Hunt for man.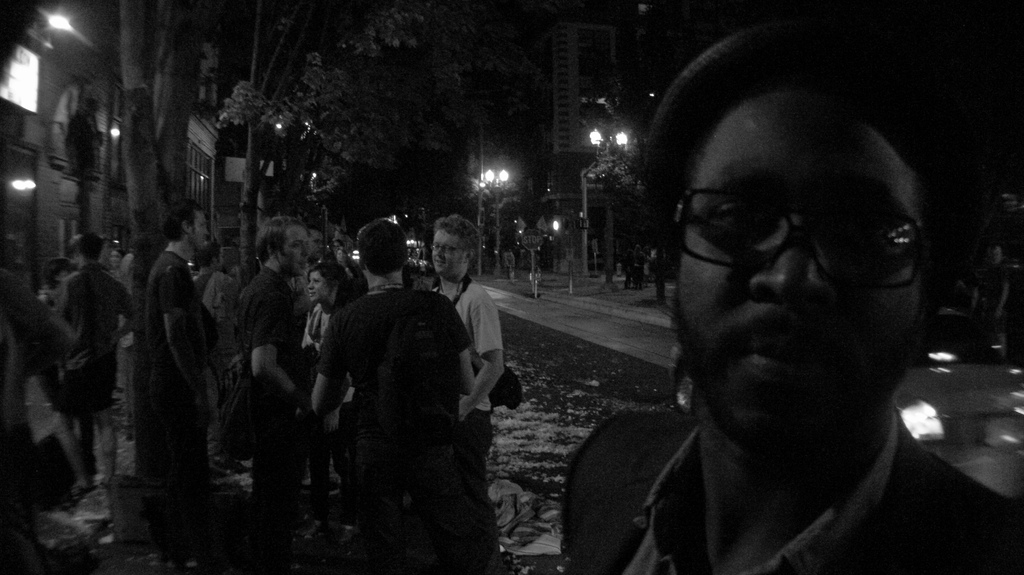
Hunted down at Rect(224, 215, 316, 574).
